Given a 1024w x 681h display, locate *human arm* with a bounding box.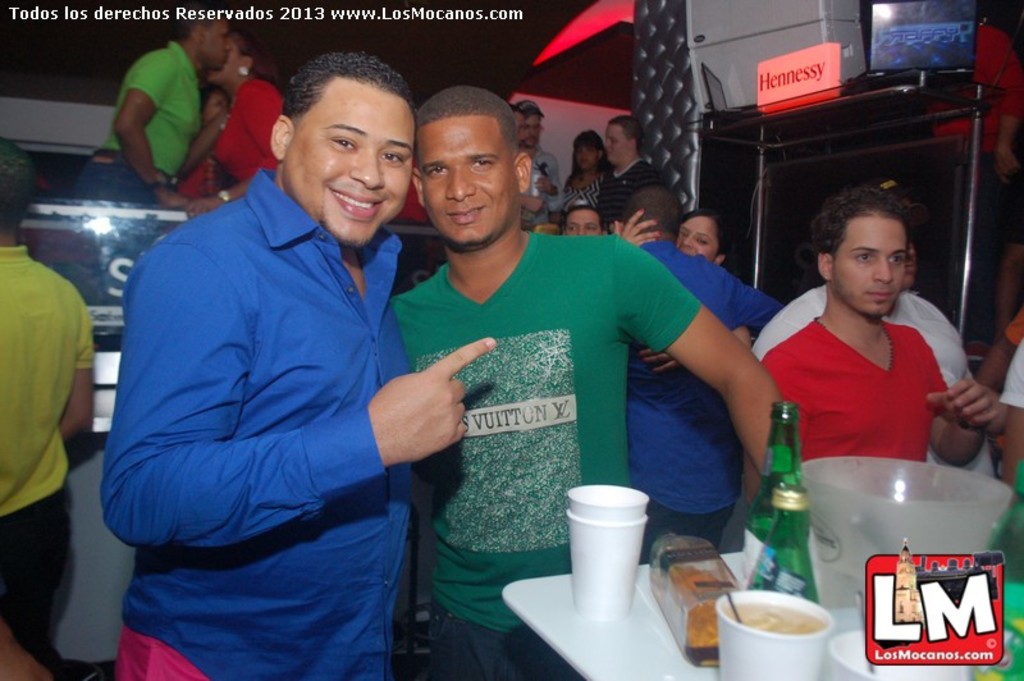
Located: locate(187, 79, 293, 215).
